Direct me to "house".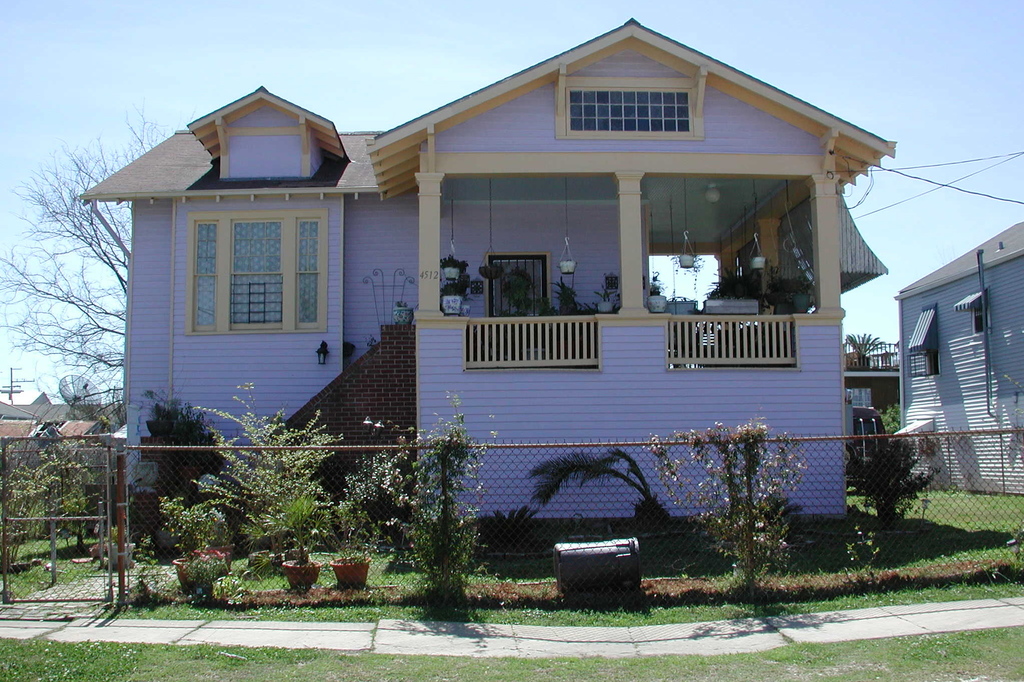
Direction: bbox(0, 392, 98, 474).
